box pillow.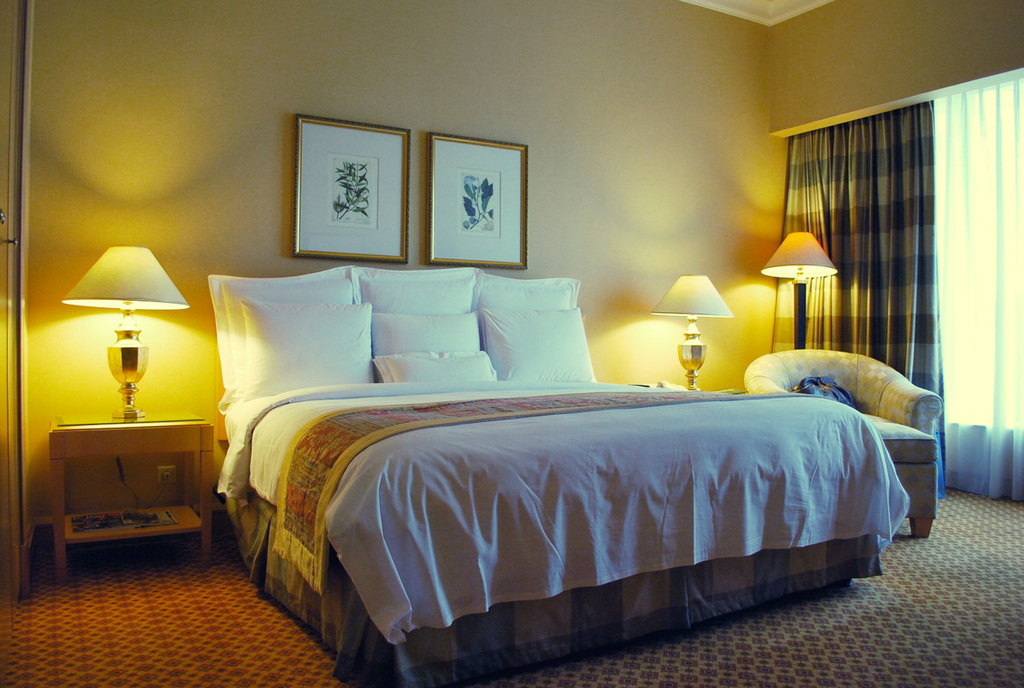
[358, 311, 492, 381].
